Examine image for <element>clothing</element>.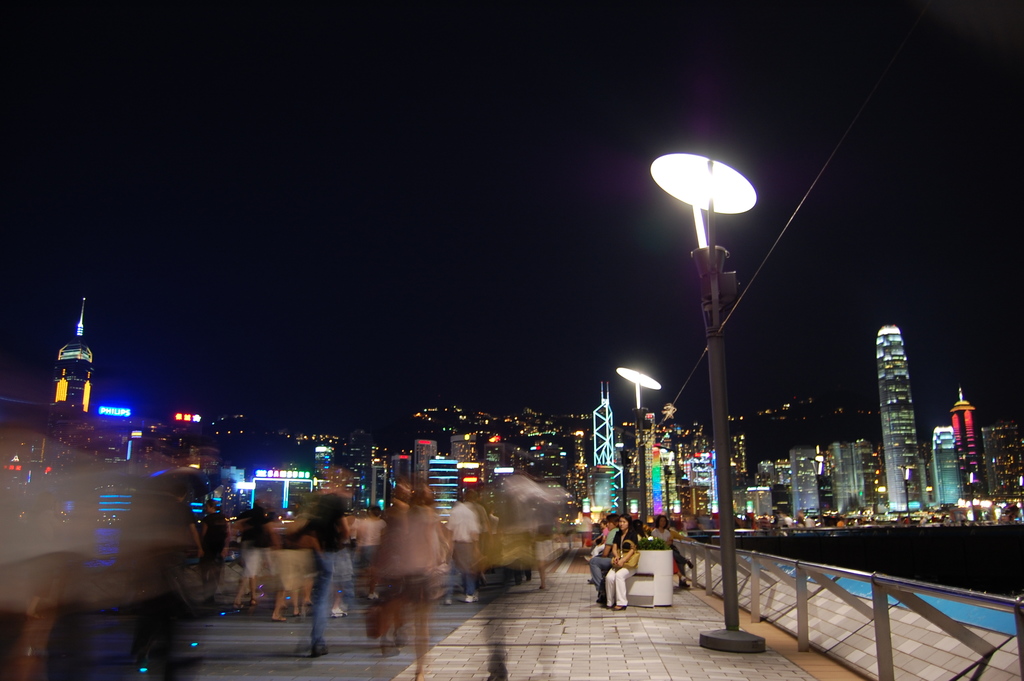
Examination result: box(605, 532, 637, 611).
